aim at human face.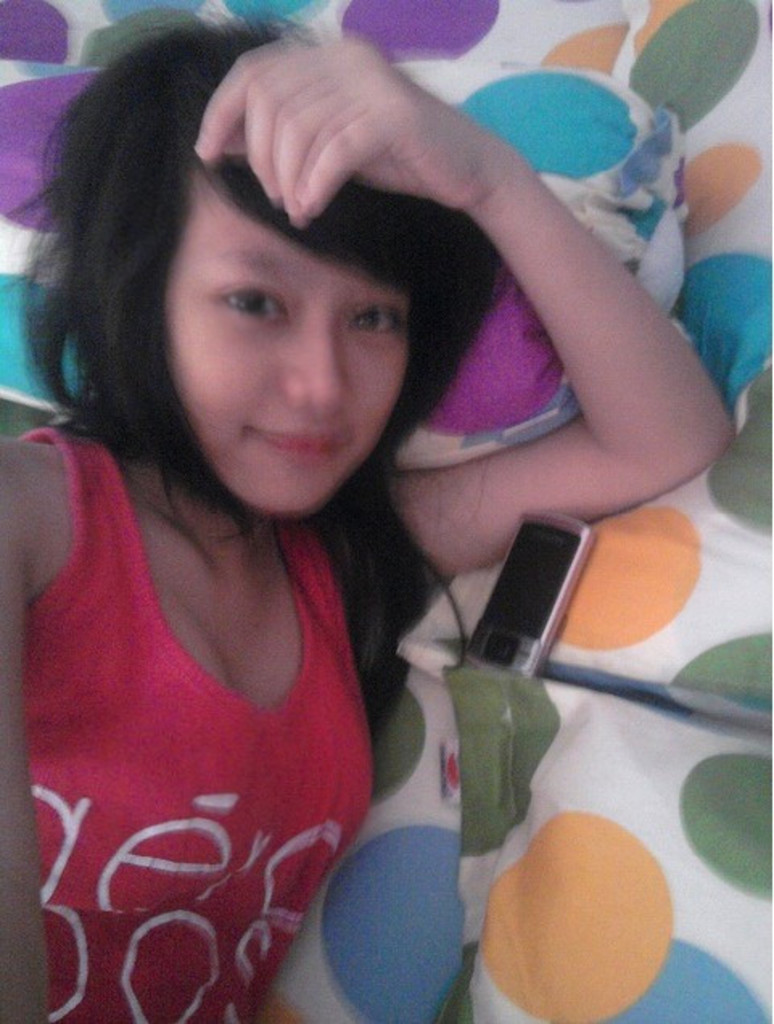
Aimed at (x1=158, y1=161, x2=410, y2=515).
